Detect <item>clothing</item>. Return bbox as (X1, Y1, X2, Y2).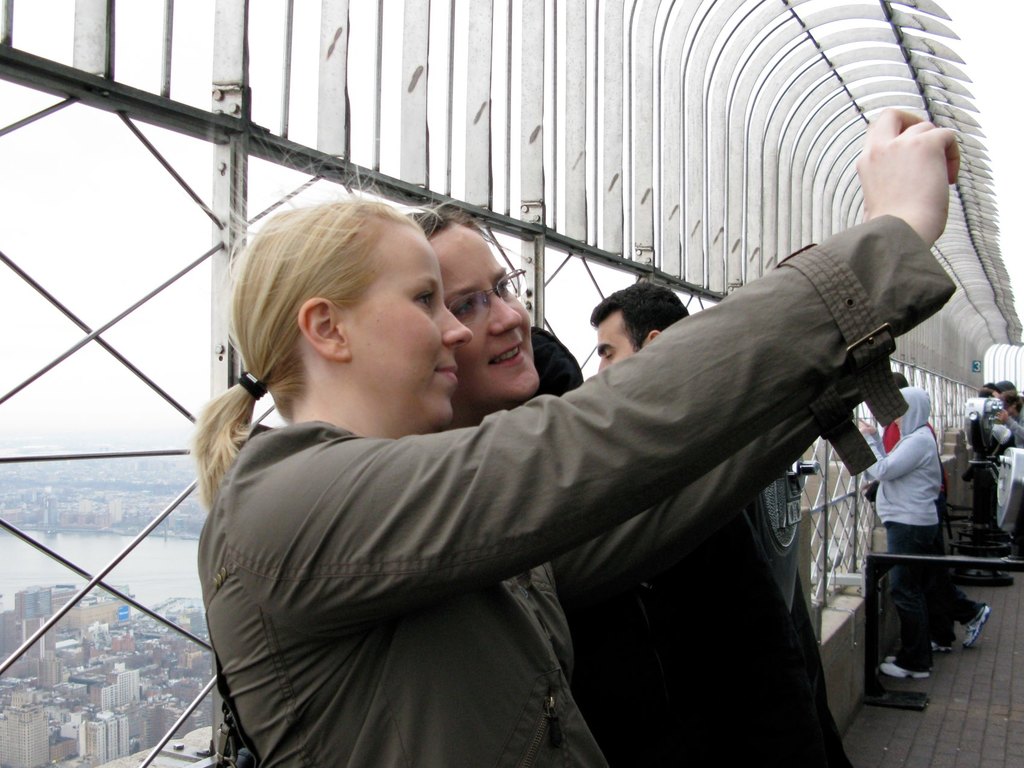
(855, 389, 943, 673).
